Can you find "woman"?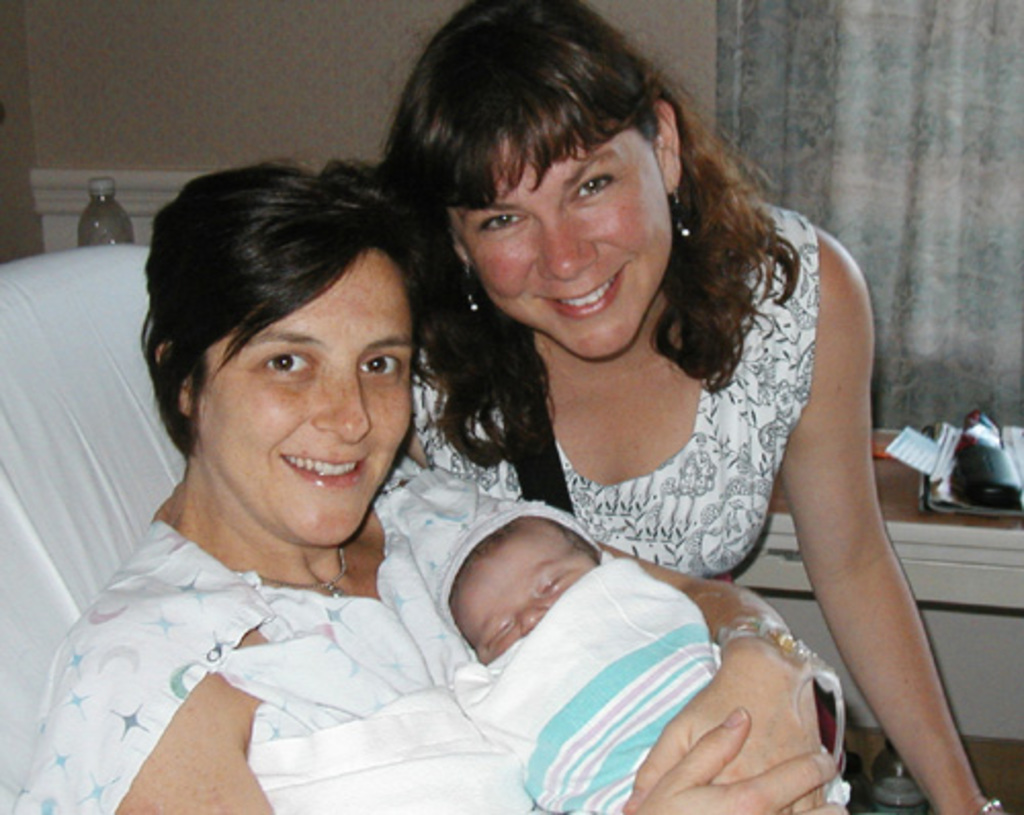
Yes, bounding box: bbox=[6, 143, 864, 813].
